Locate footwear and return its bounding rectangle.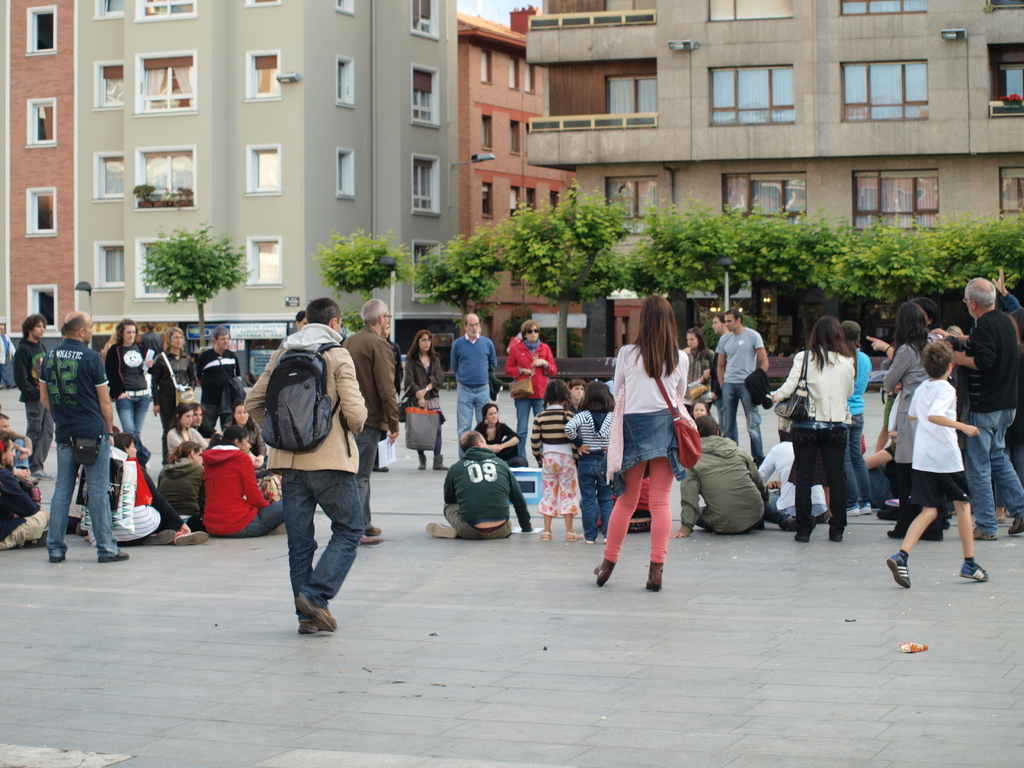
l=30, t=467, r=57, b=482.
